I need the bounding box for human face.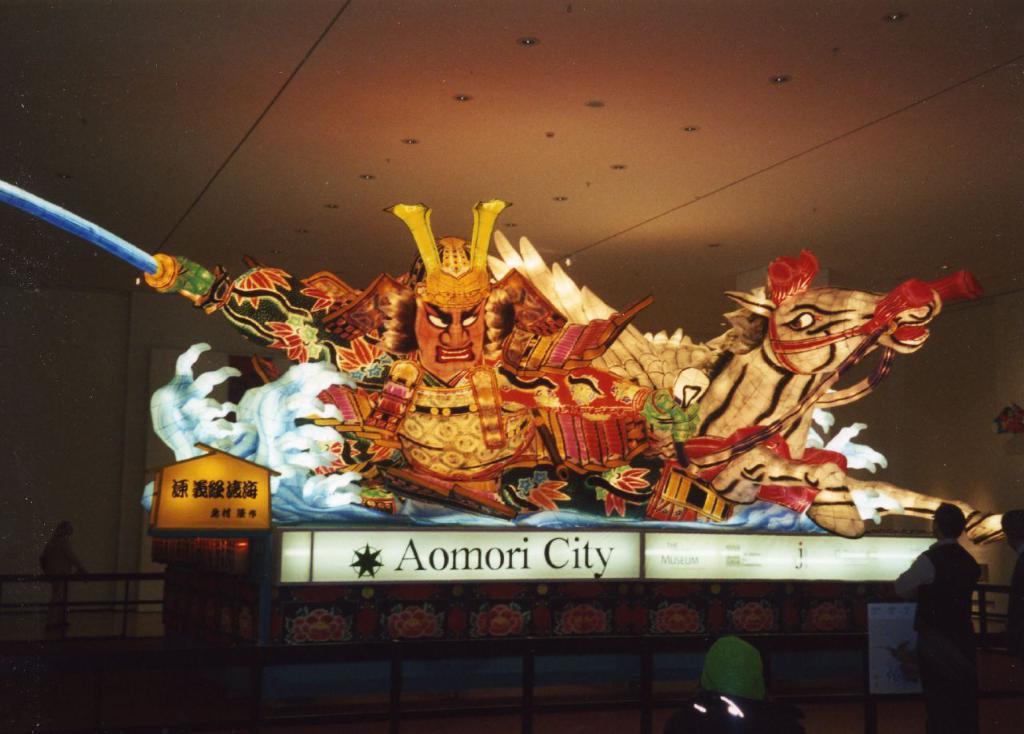
Here it is: Rect(414, 301, 485, 384).
